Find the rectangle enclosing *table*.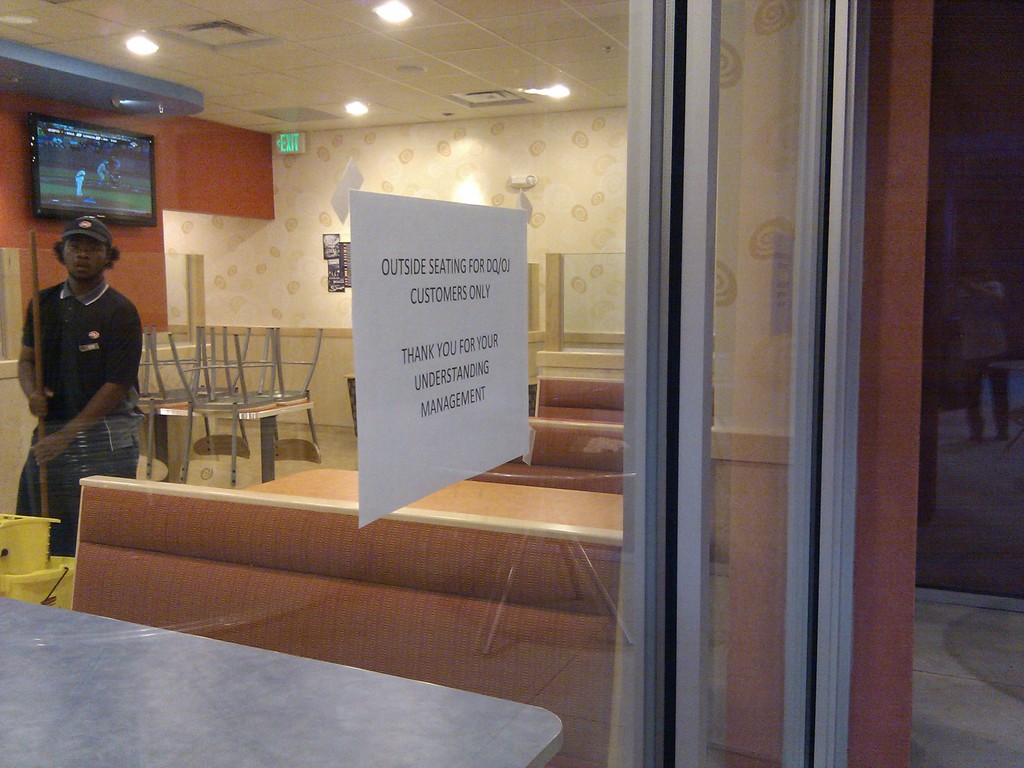
bbox(242, 465, 622, 531).
